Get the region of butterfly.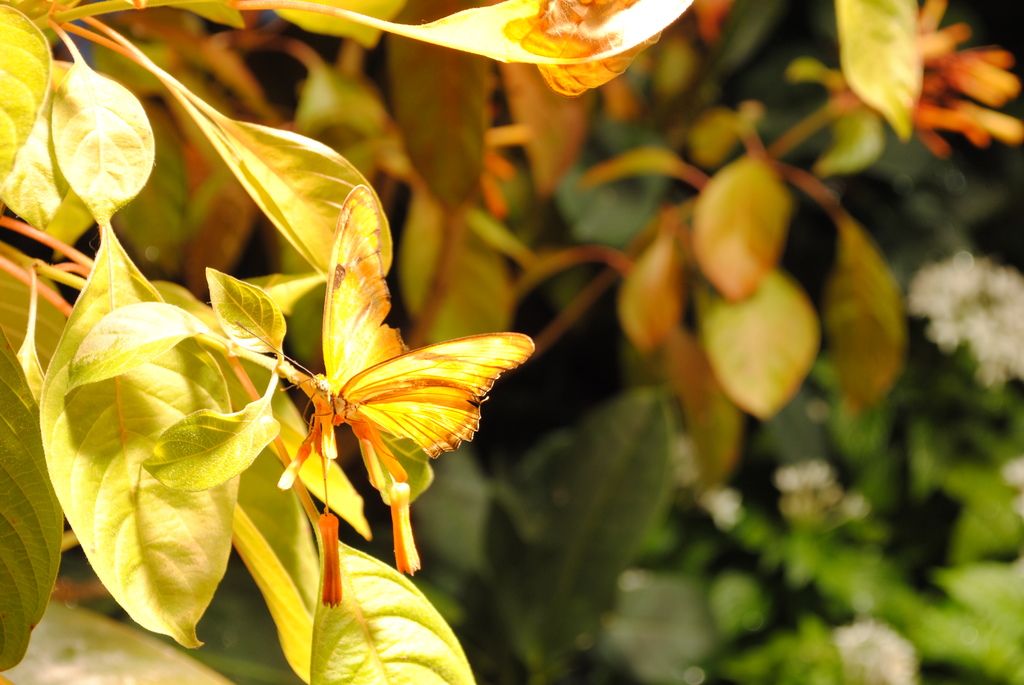
select_region(226, 159, 548, 569).
